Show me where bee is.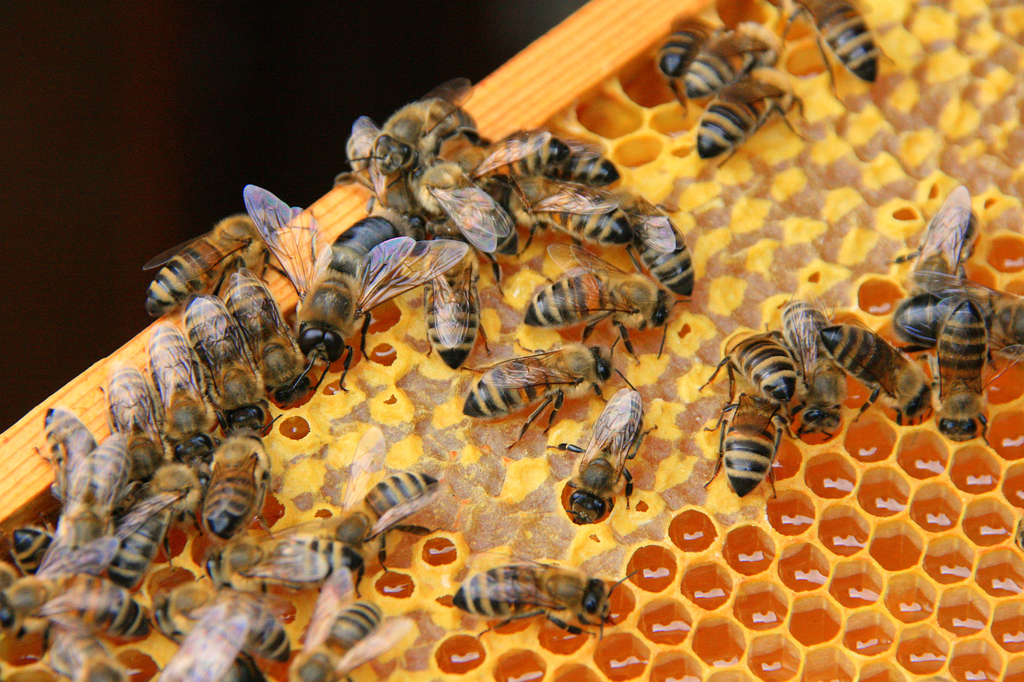
bee is at locate(313, 467, 436, 587).
